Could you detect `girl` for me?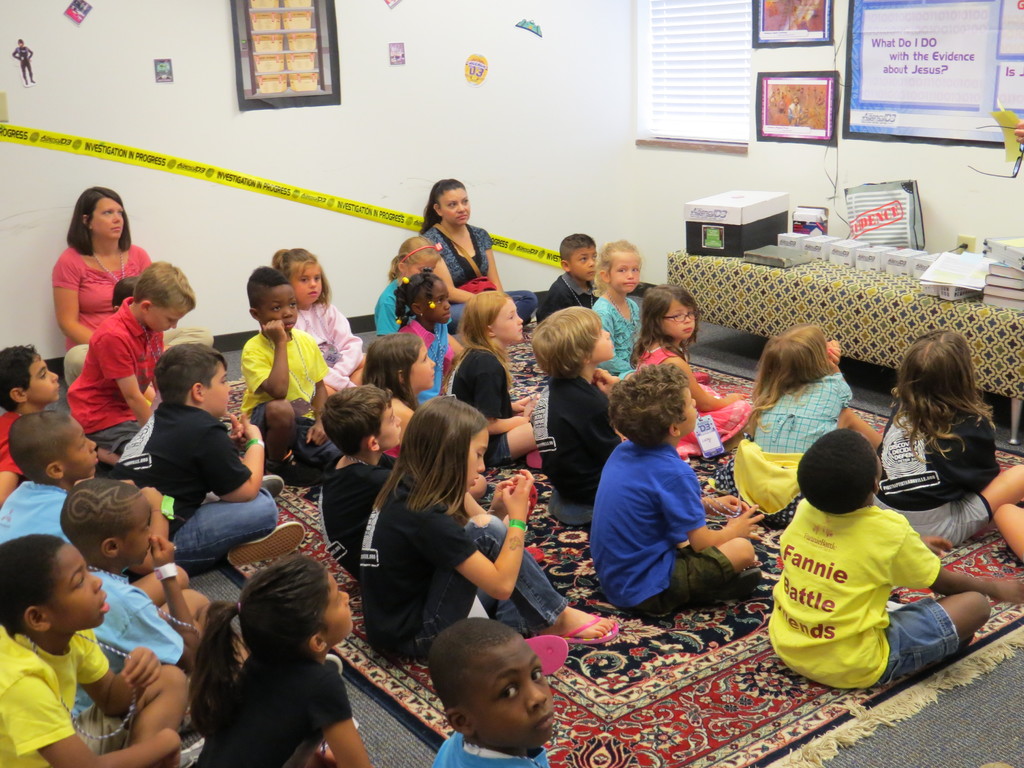
Detection result: (x1=374, y1=236, x2=441, y2=333).
